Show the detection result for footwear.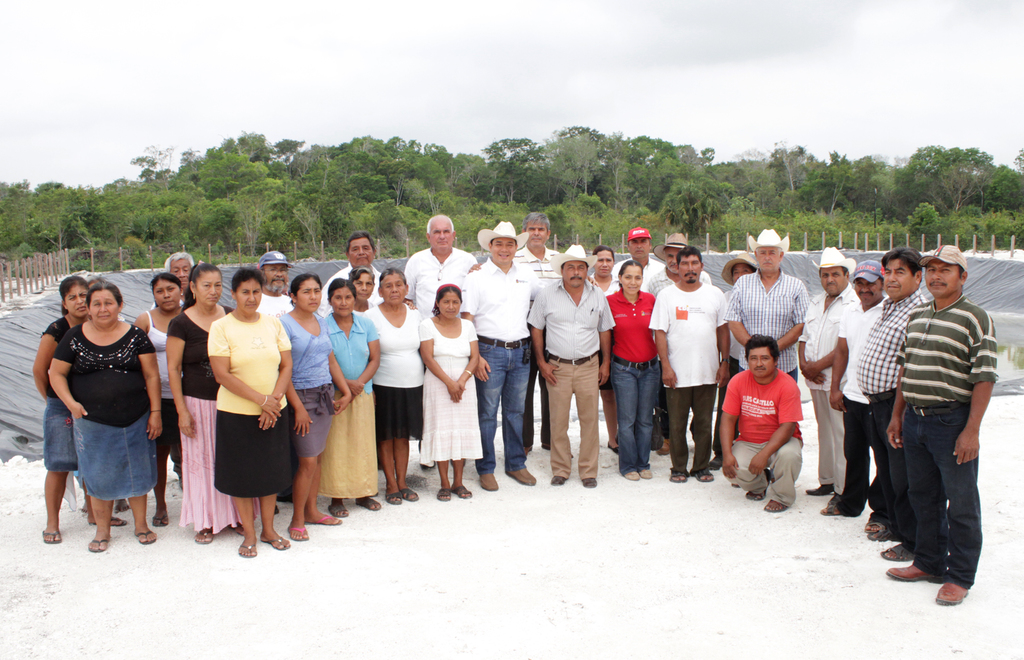
detection(669, 471, 688, 482).
